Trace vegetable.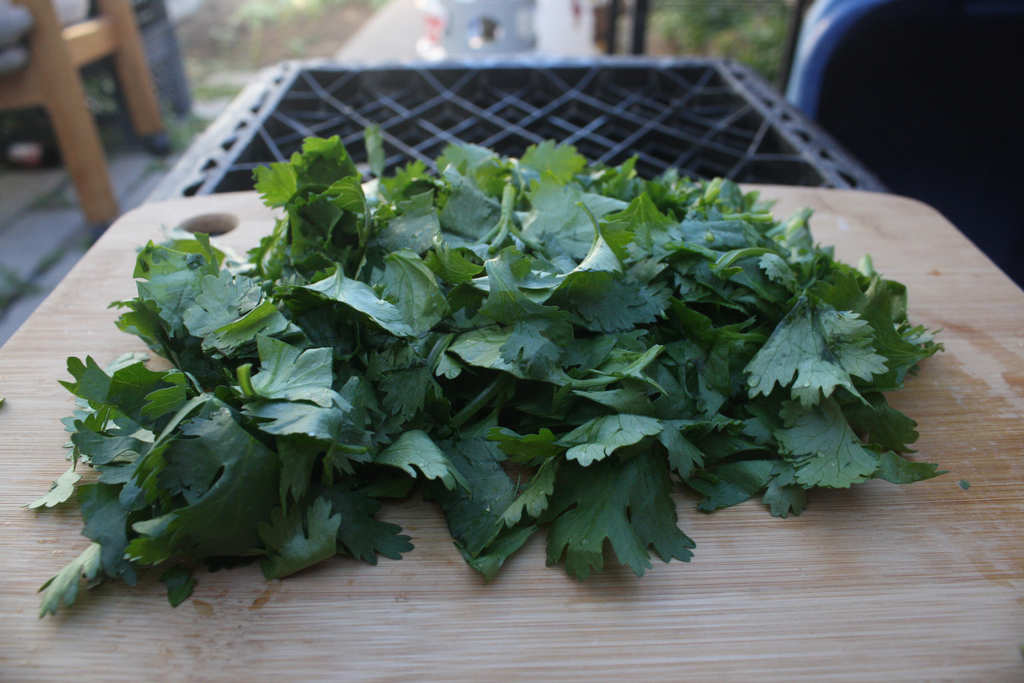
Traced to [x1=87, y1=113, x2=915, y2=601].
